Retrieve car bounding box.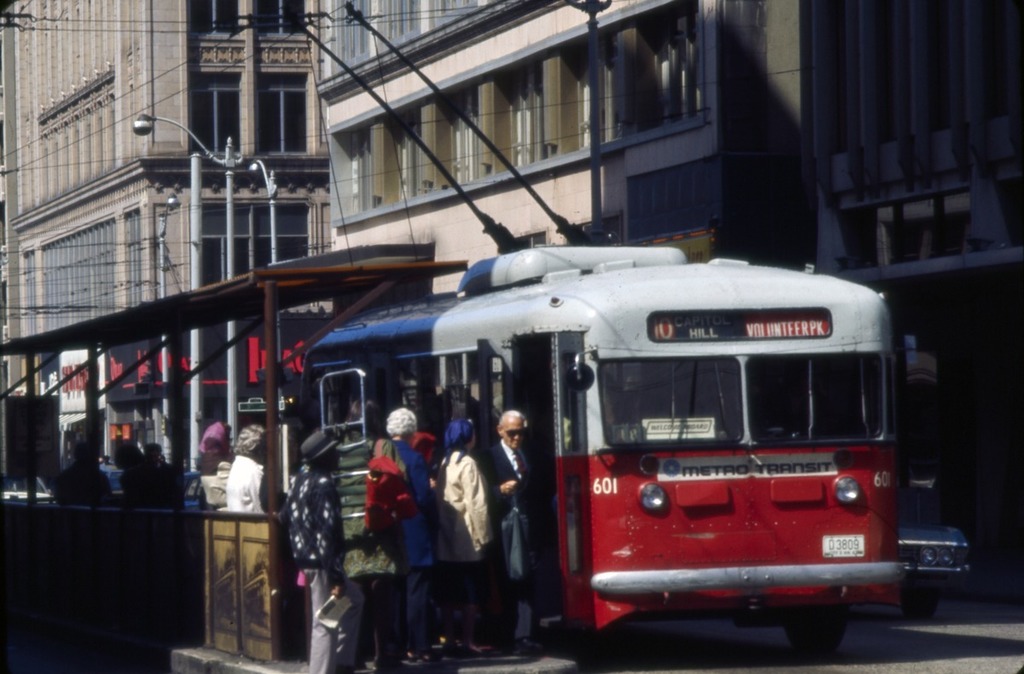
Bounding box: BBox(183, 471, 215, 513).
